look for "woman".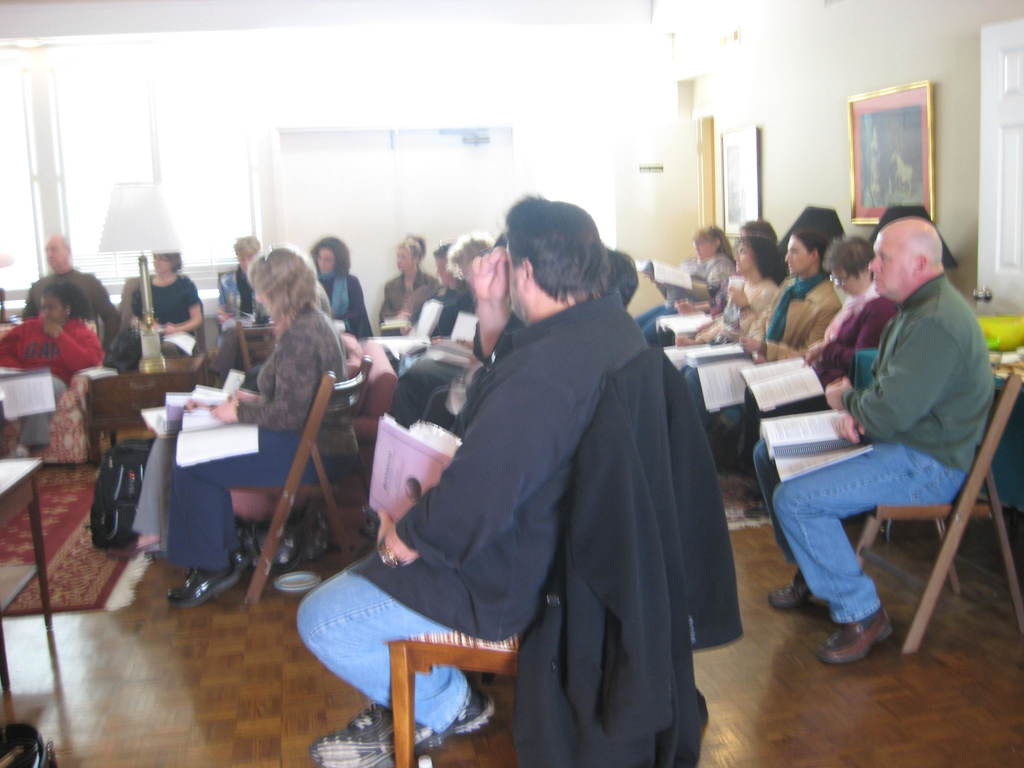
Found: box(676, 233, 785, 422).
